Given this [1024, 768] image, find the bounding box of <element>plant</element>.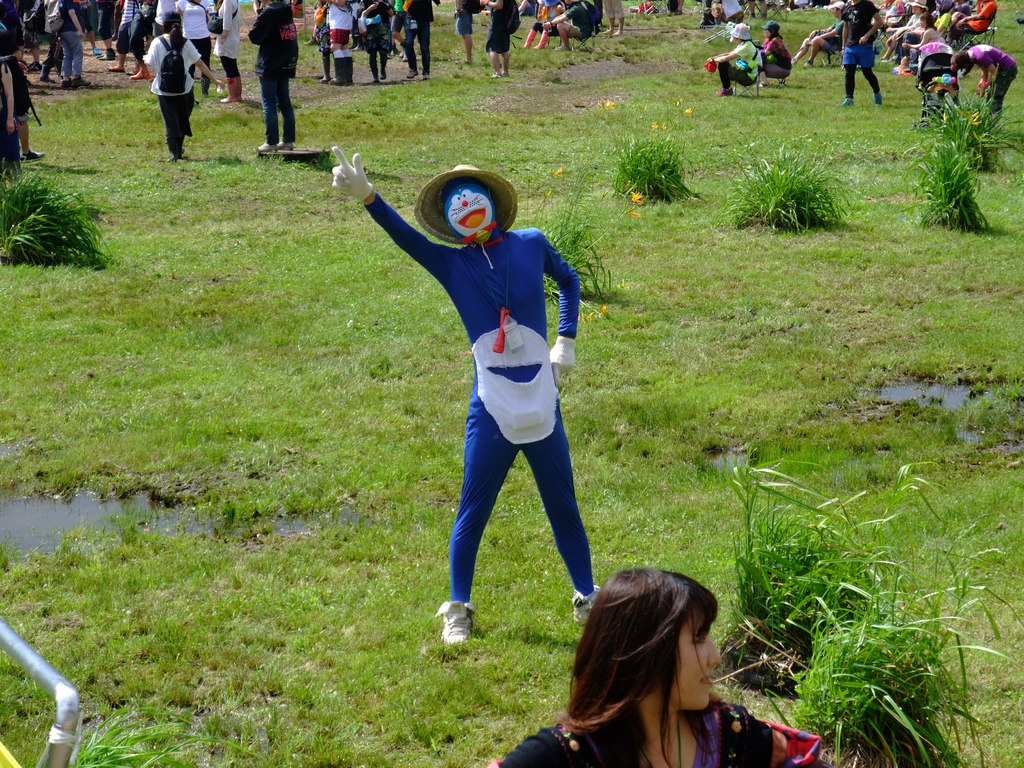
[65, 700, 262, 767].
